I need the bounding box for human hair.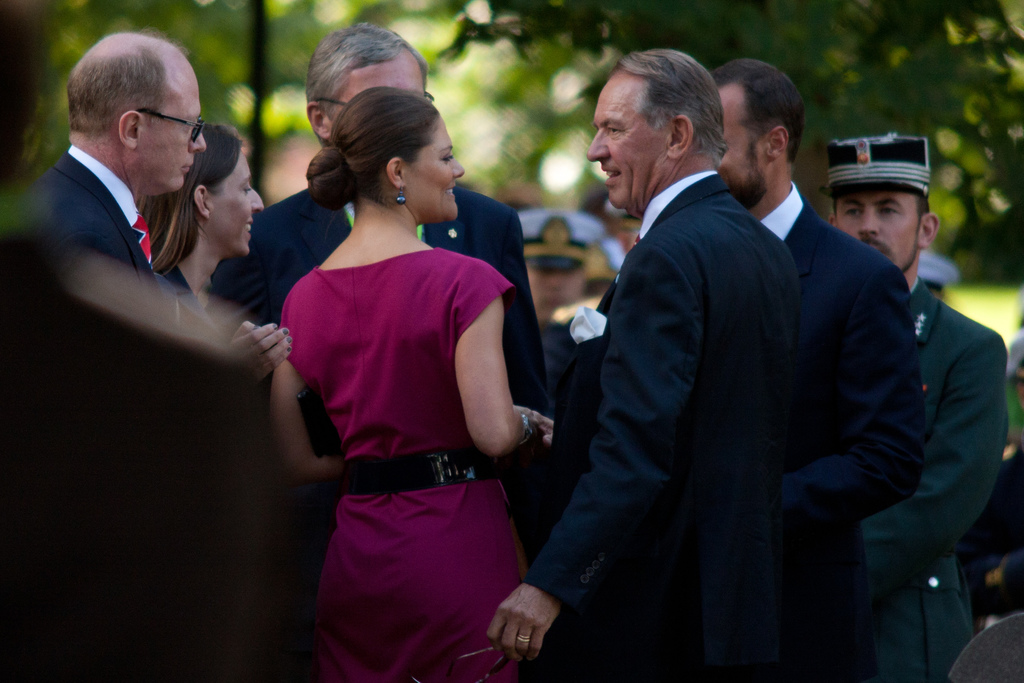
Here it is: bbox=[707, 54, 803, 167].
